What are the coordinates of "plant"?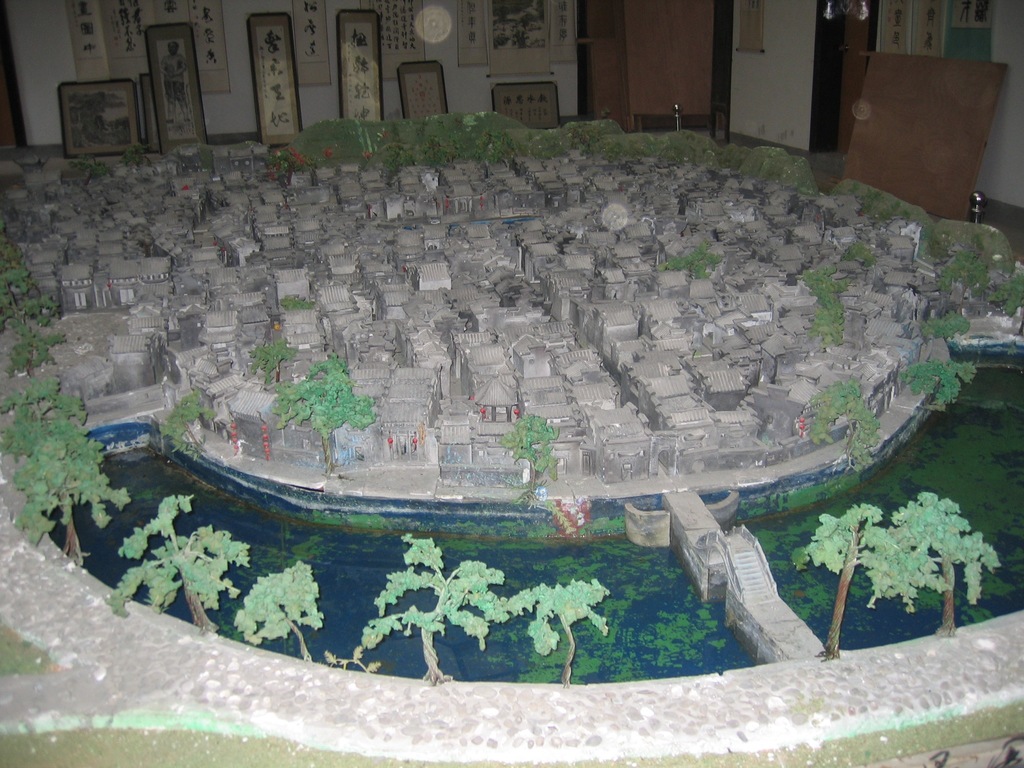
932, 244, 997, 324.
